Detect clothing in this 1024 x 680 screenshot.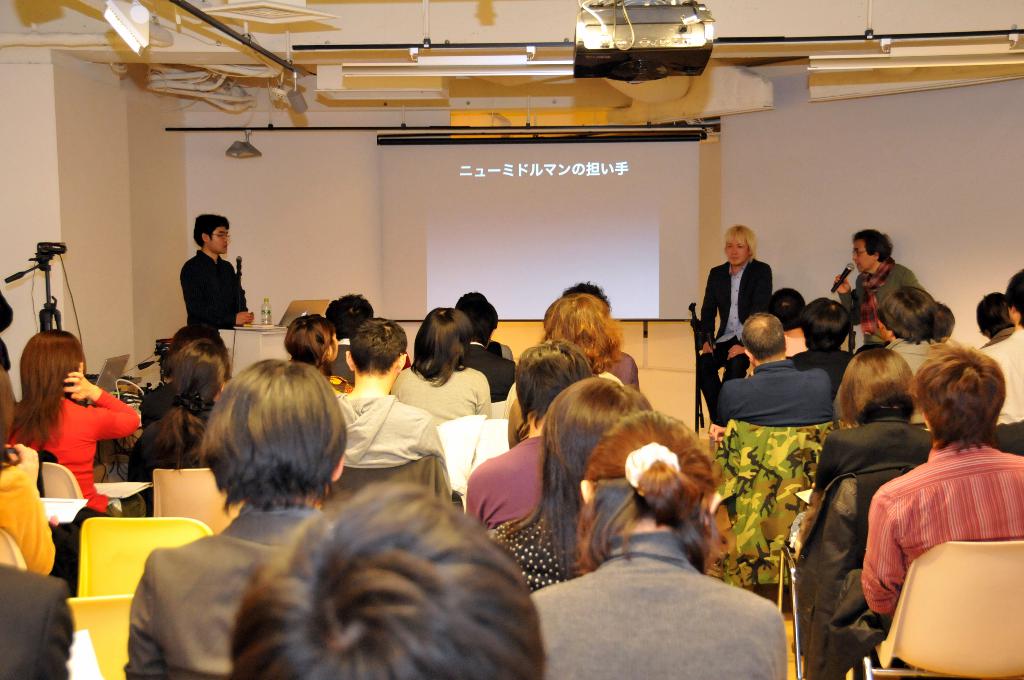
Detection: select_region(448, 440, 557, 533).
